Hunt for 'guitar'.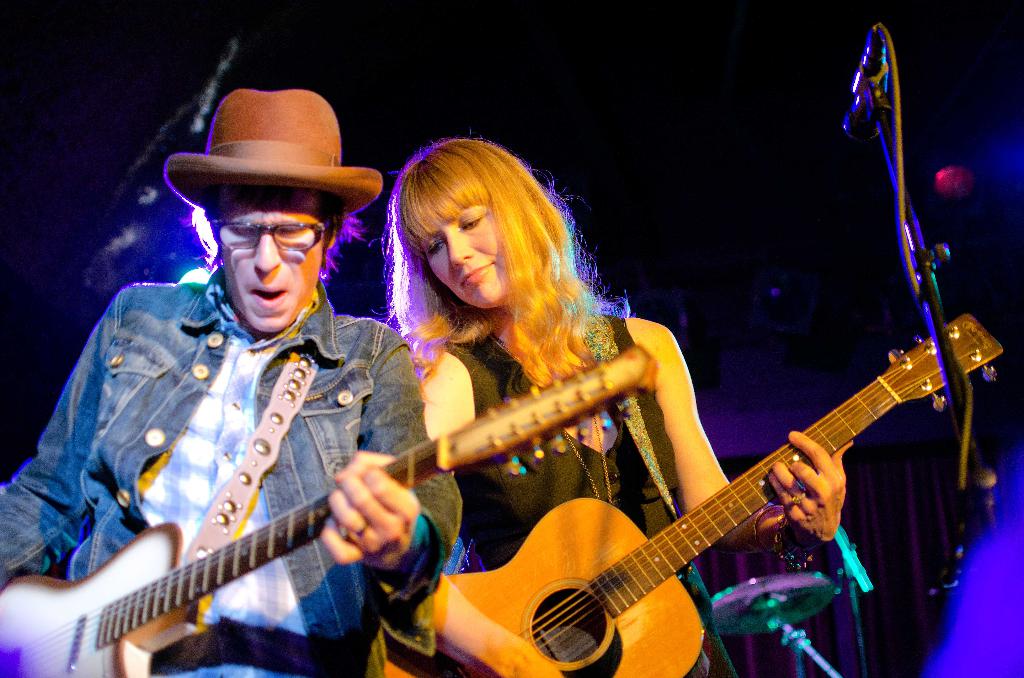
Hunted down at (left=417, top=284, right=1002, bottom=677).
